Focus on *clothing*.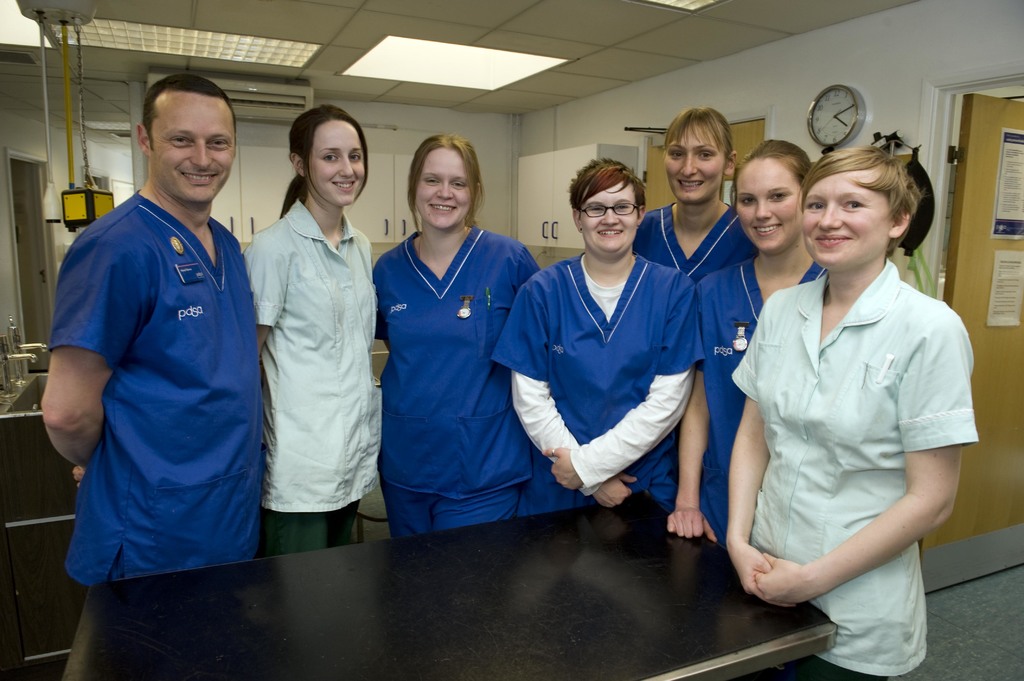
Focused at x1=630 y1=201 x2=761 y2=508.
